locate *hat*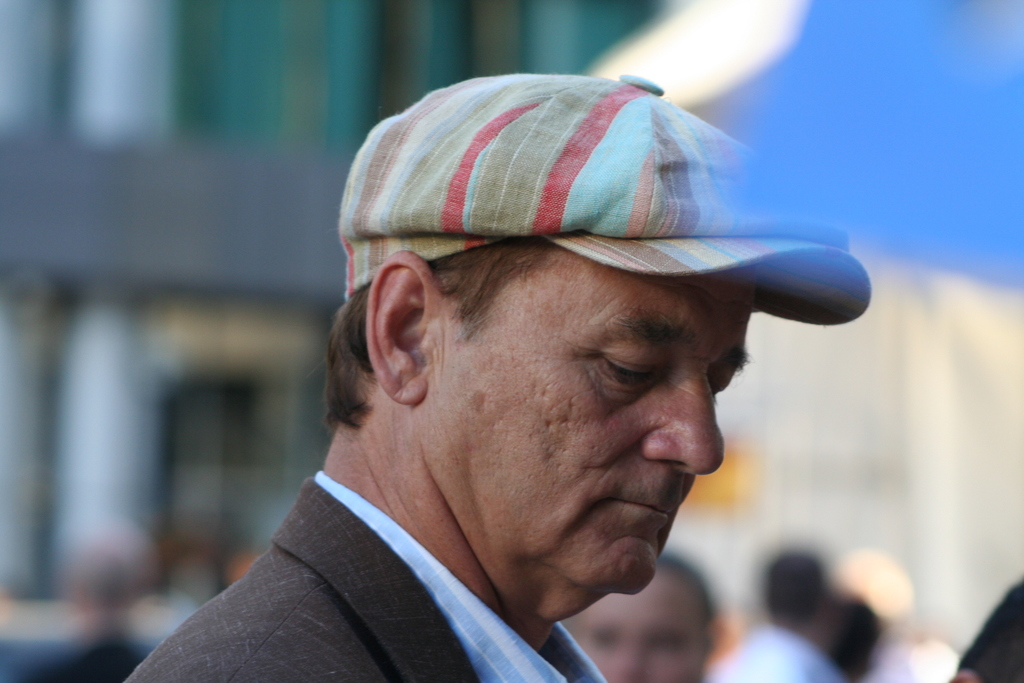
bbox=[339, 71, 870, 325]
